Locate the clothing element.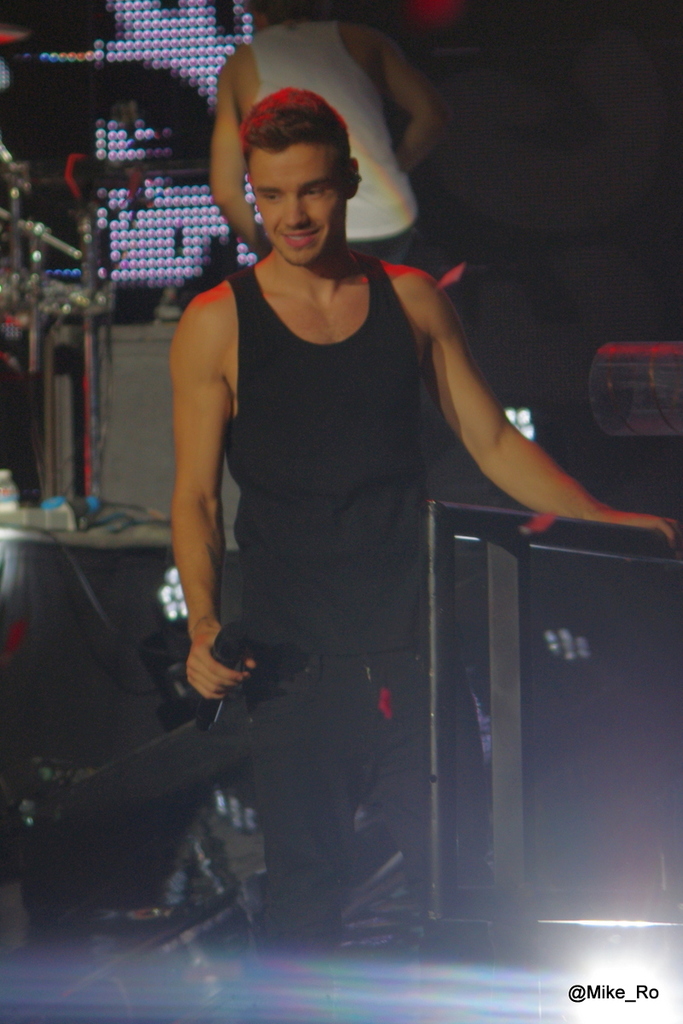
Element bbox: 231 250 489 1023.
